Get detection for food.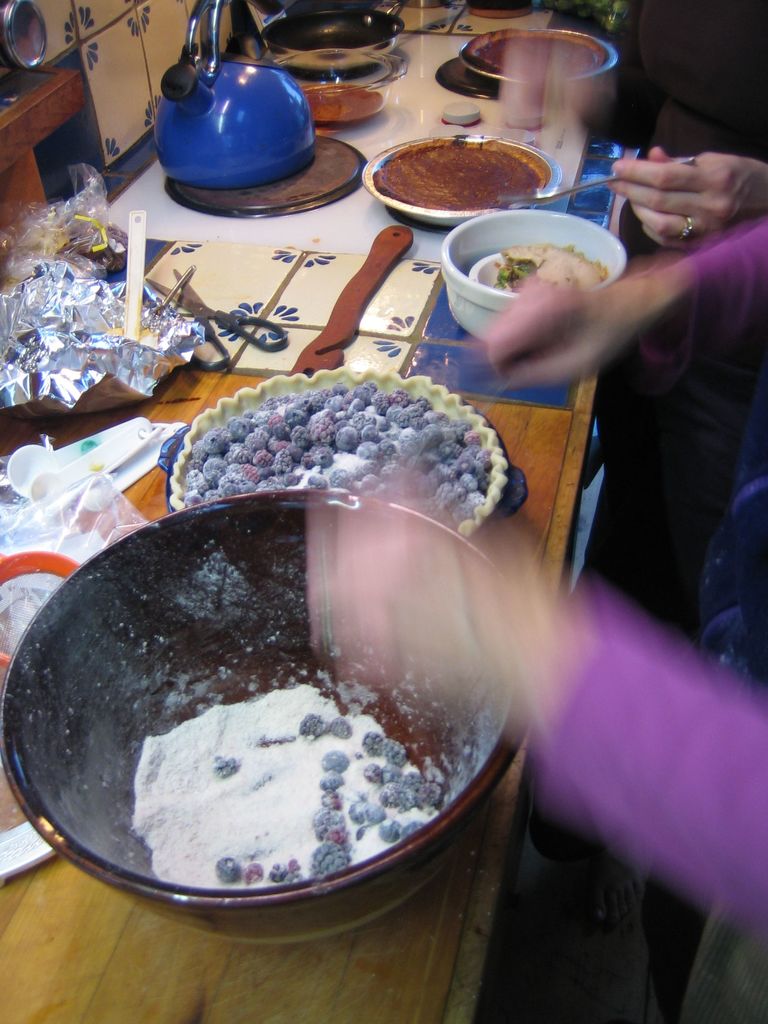
Detection: crop(326, 755, 353, 774).
